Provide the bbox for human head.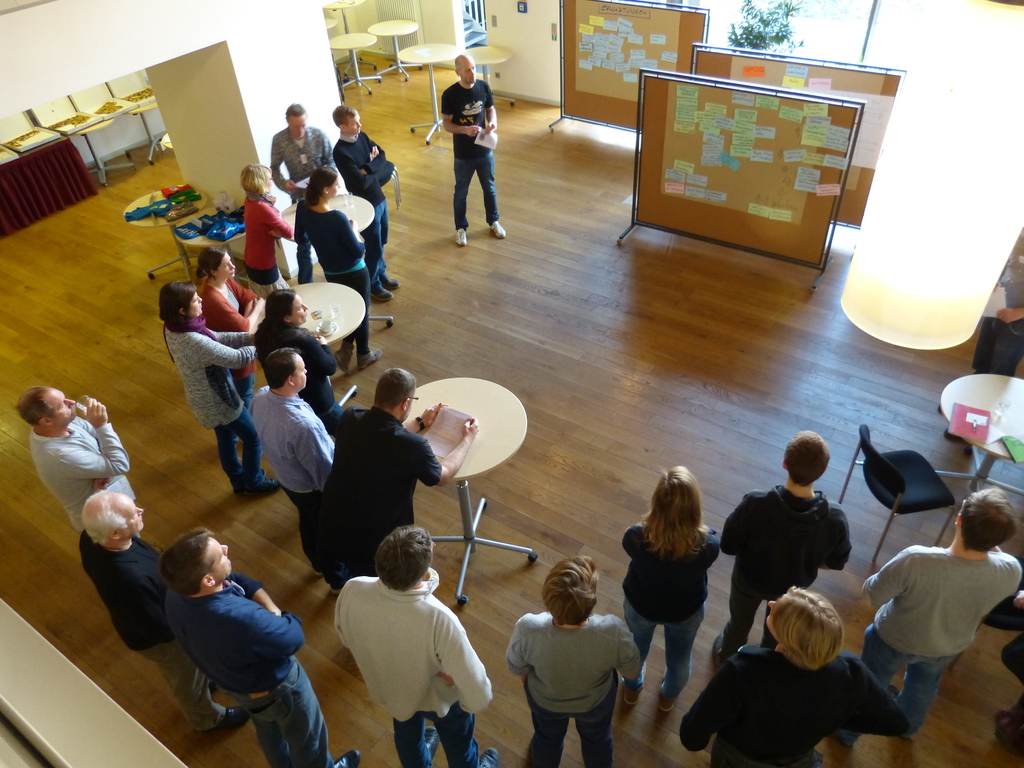
box=[954, 486, 1018, 552].
